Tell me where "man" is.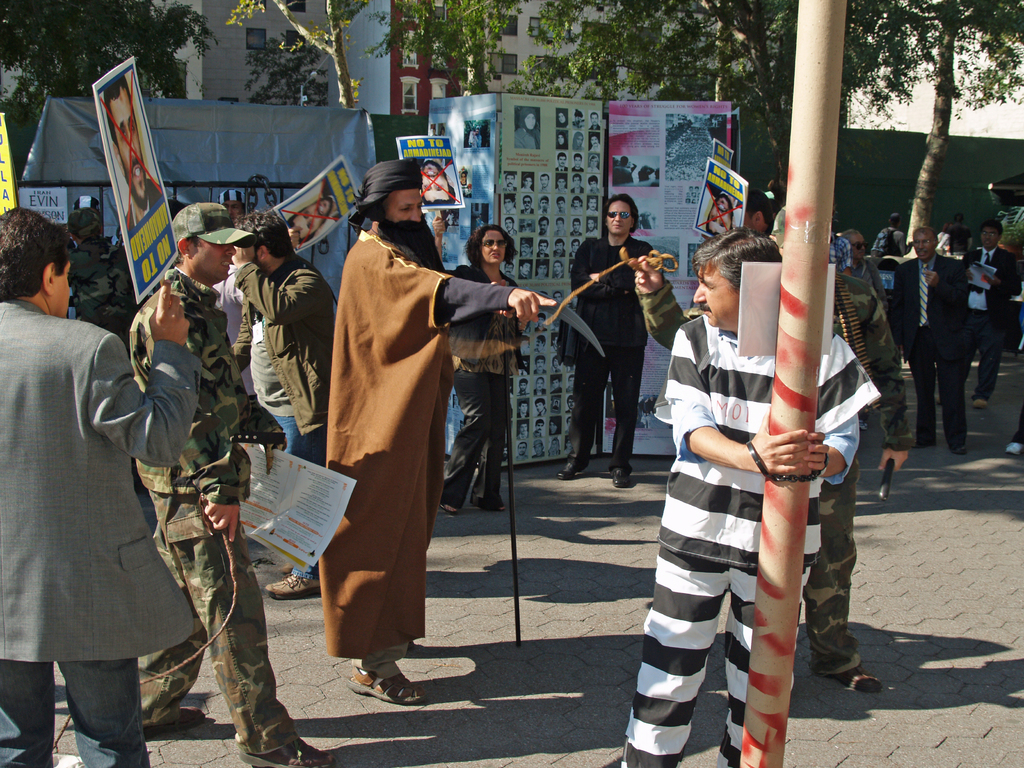
"man" is at (119, 199, 339, 767).
